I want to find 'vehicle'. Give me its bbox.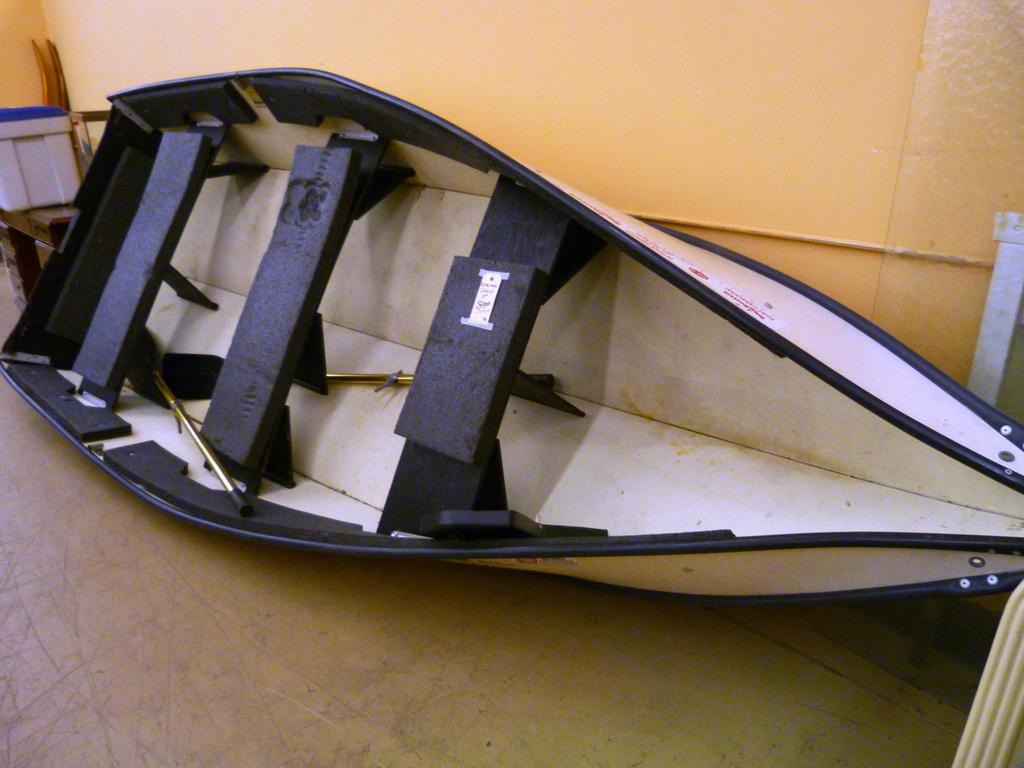
(x1=0, y1=51, x2=1023, y2=702).
